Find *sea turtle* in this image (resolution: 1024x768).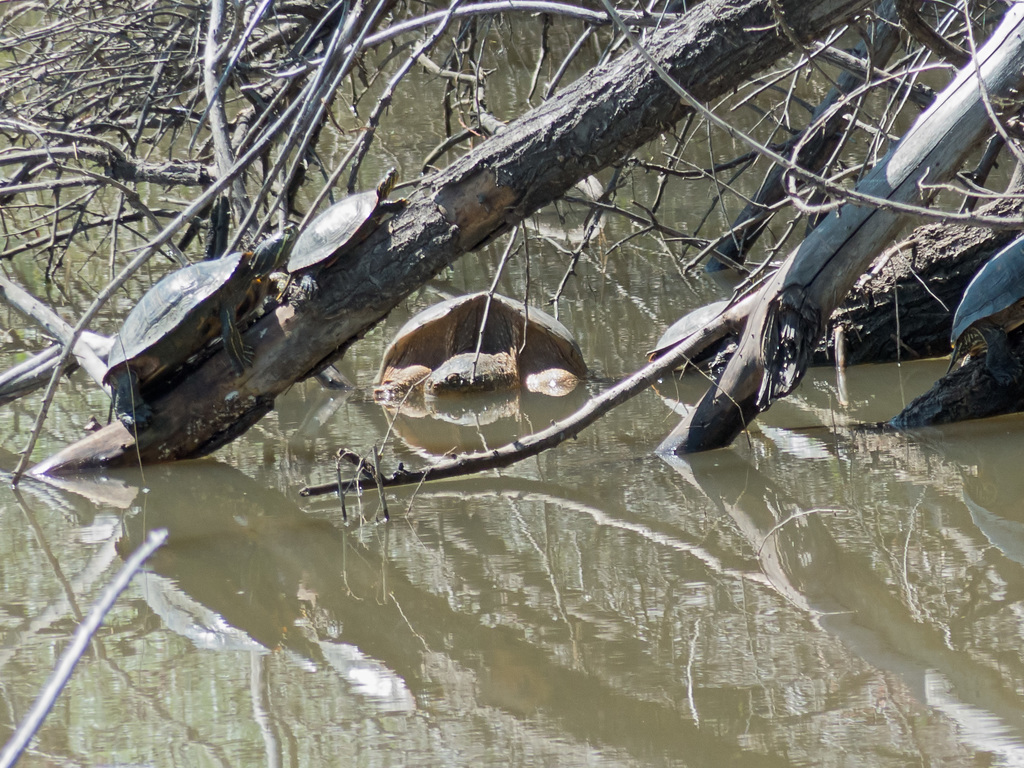
box=[283, 159, 413, 303].
